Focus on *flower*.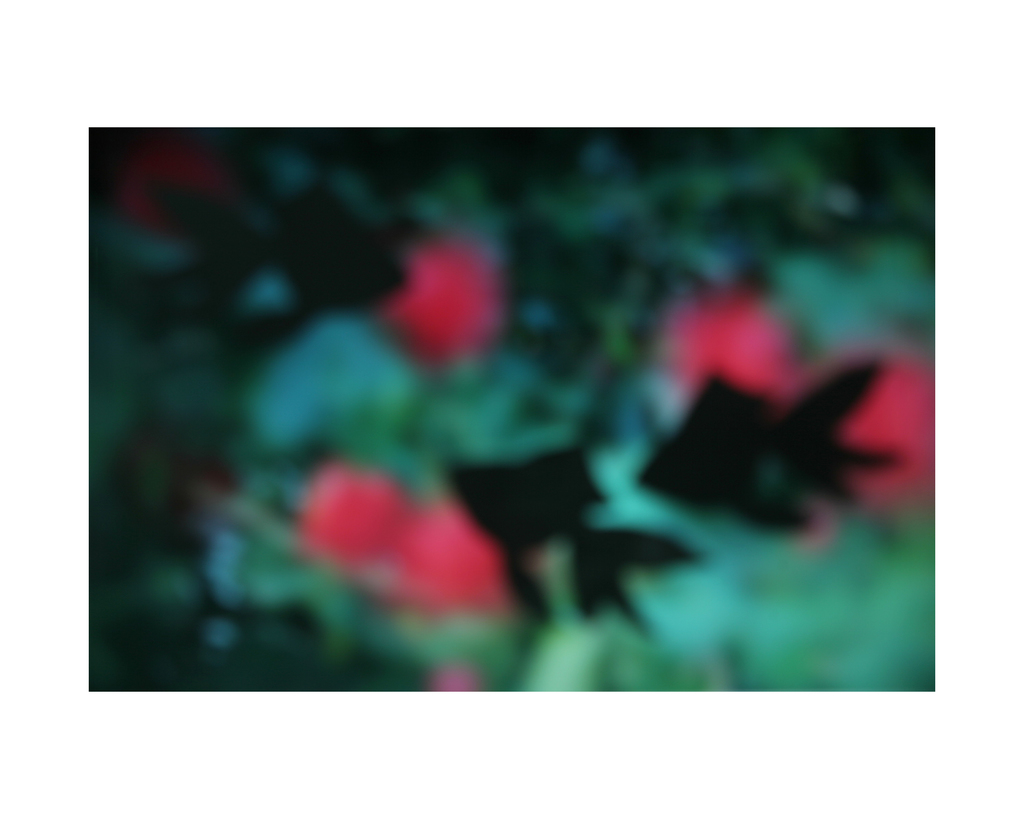
Focused at select_region(827, 345, 934, 486).
